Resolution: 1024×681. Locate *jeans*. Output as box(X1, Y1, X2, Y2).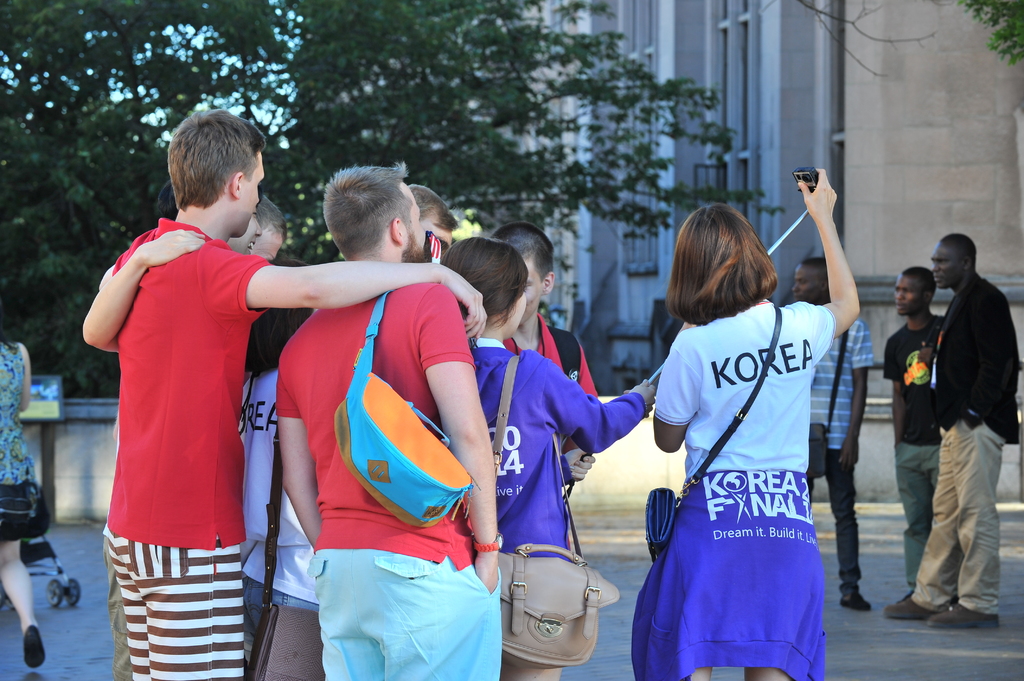
box(896, 445, 938, 584).
